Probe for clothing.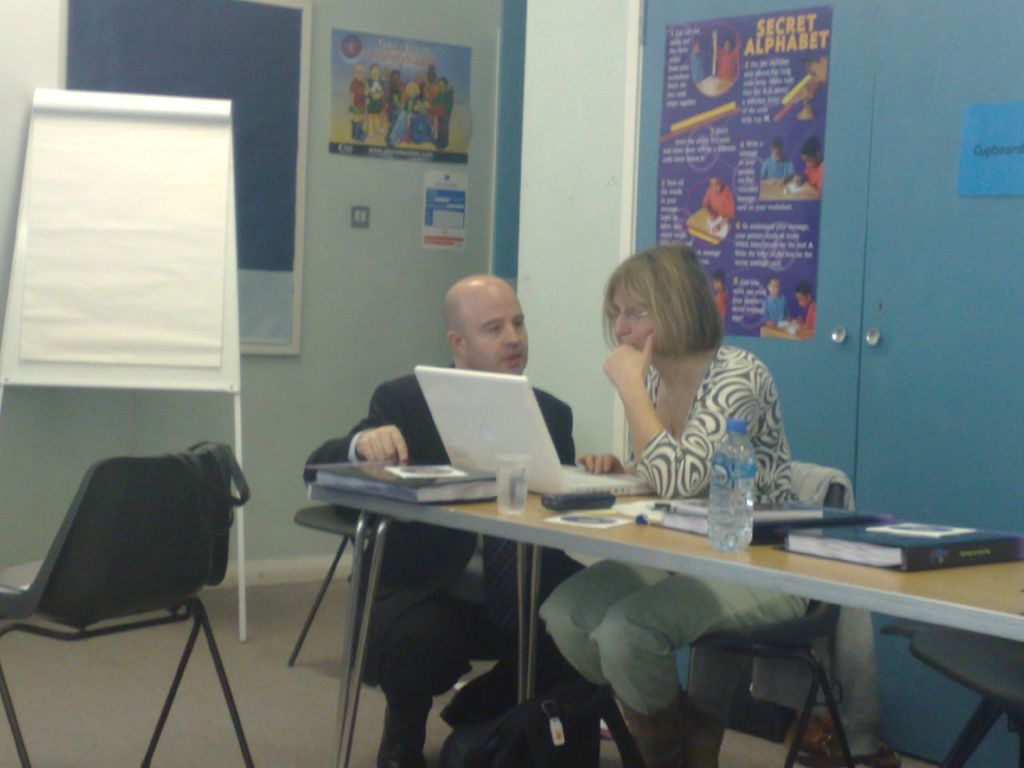
Probe result: rect(534, 348, 816, 717).
